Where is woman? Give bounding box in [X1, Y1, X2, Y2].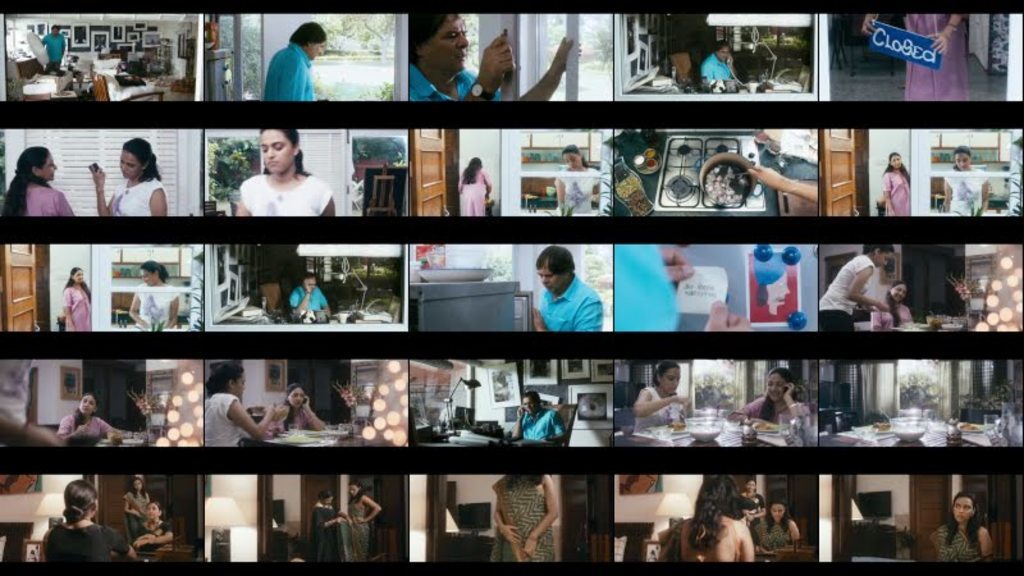
[928, 490, 996, 570].
